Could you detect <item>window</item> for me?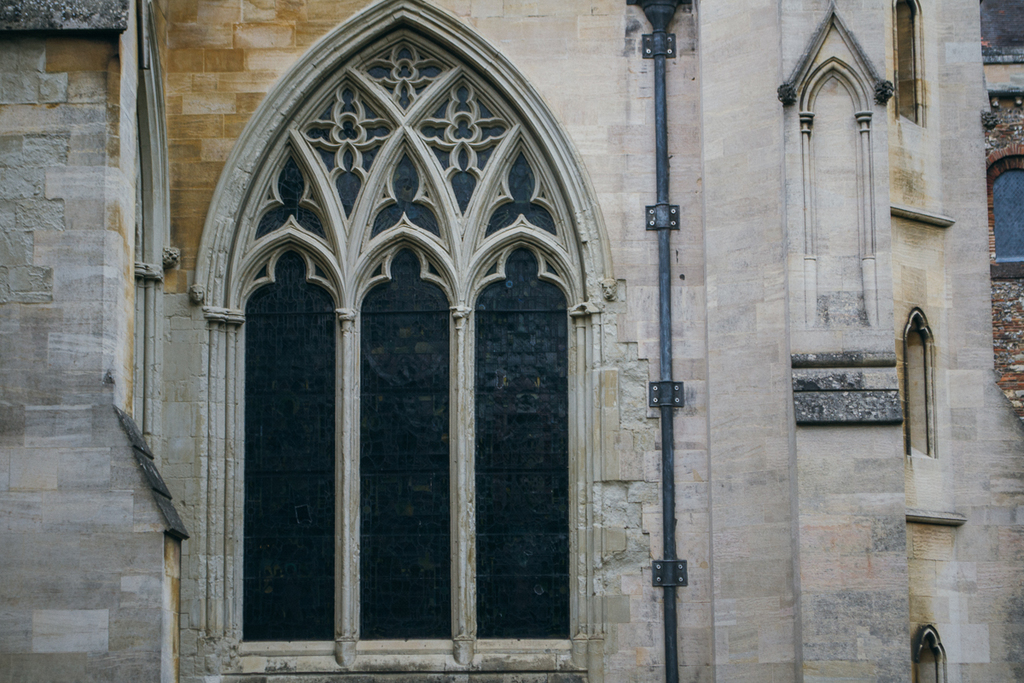
Detection result: 989/142/1023/277.
